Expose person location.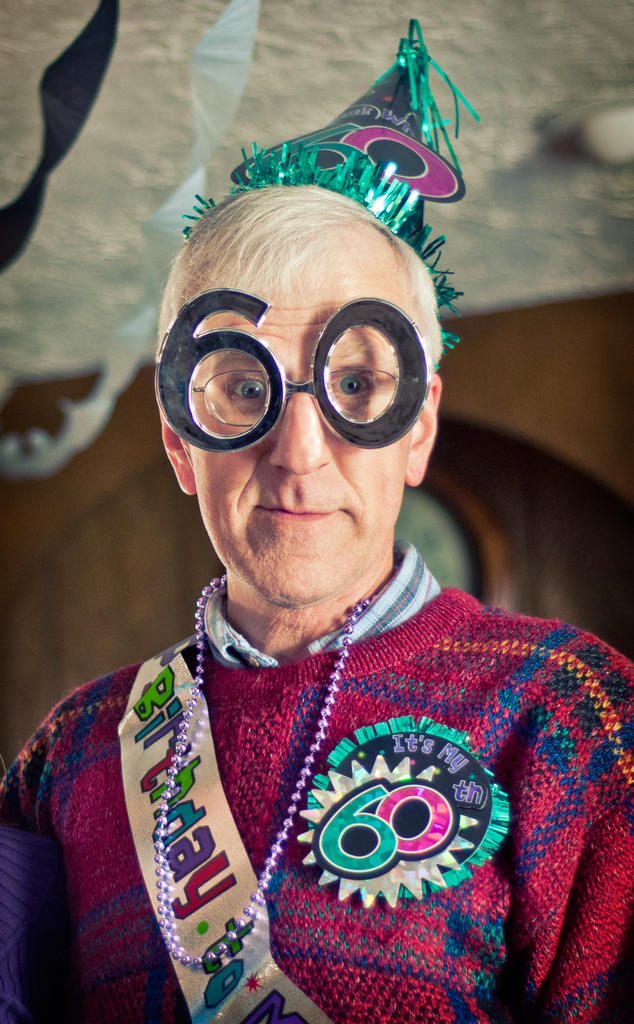
Exposed at 0, 189, 633, 1020.
